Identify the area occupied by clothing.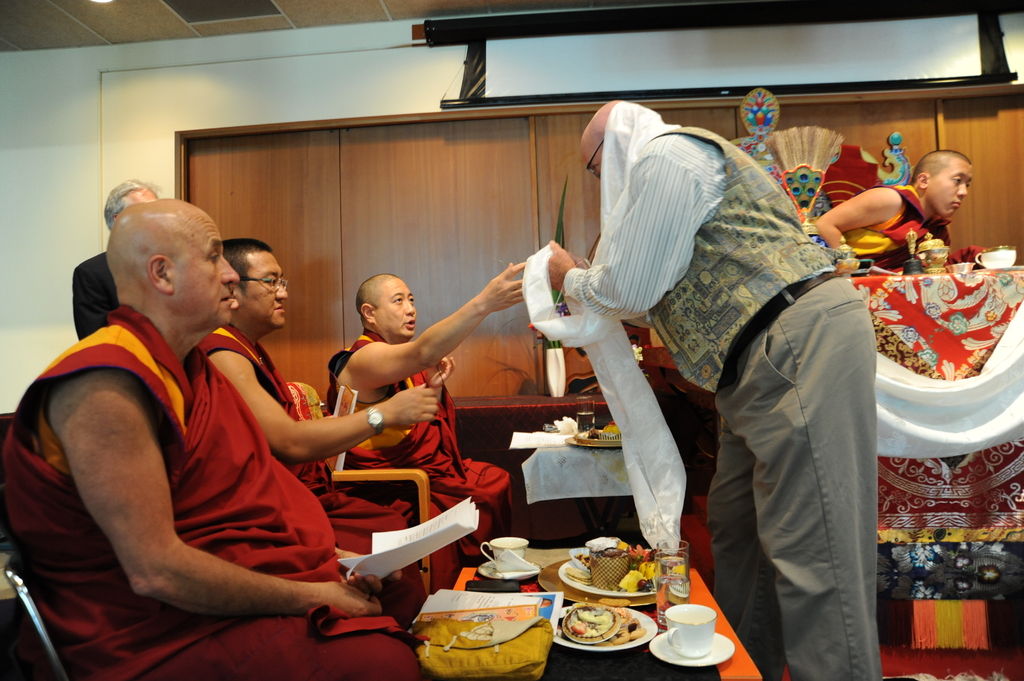
Area: bbox=[0, 303, 415, 680].
